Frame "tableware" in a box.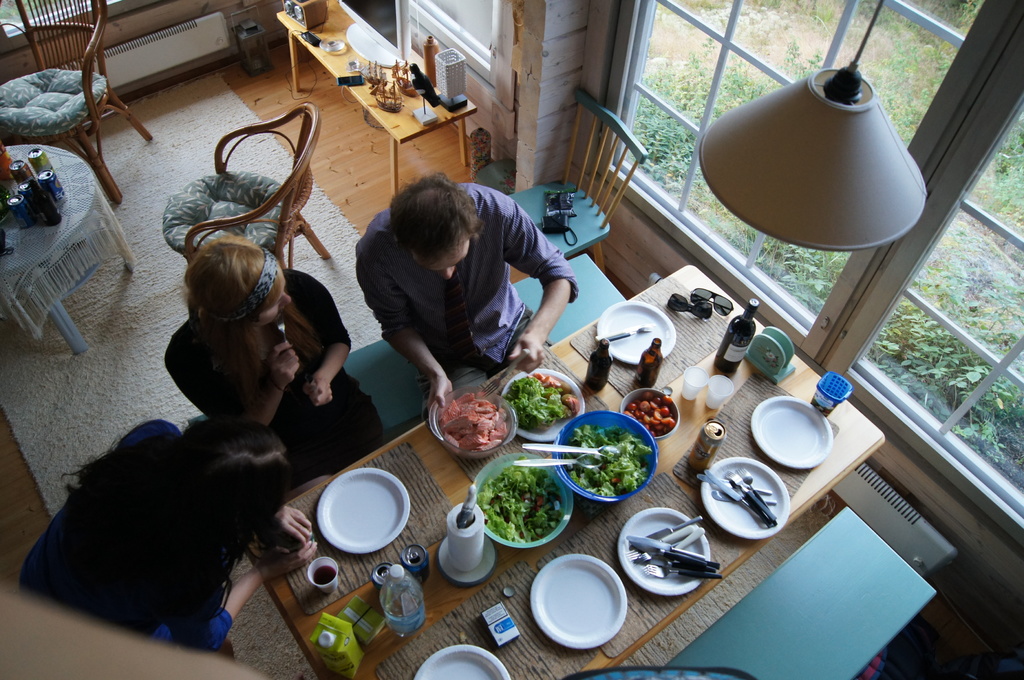
crop(513, 452, 604, 470).
